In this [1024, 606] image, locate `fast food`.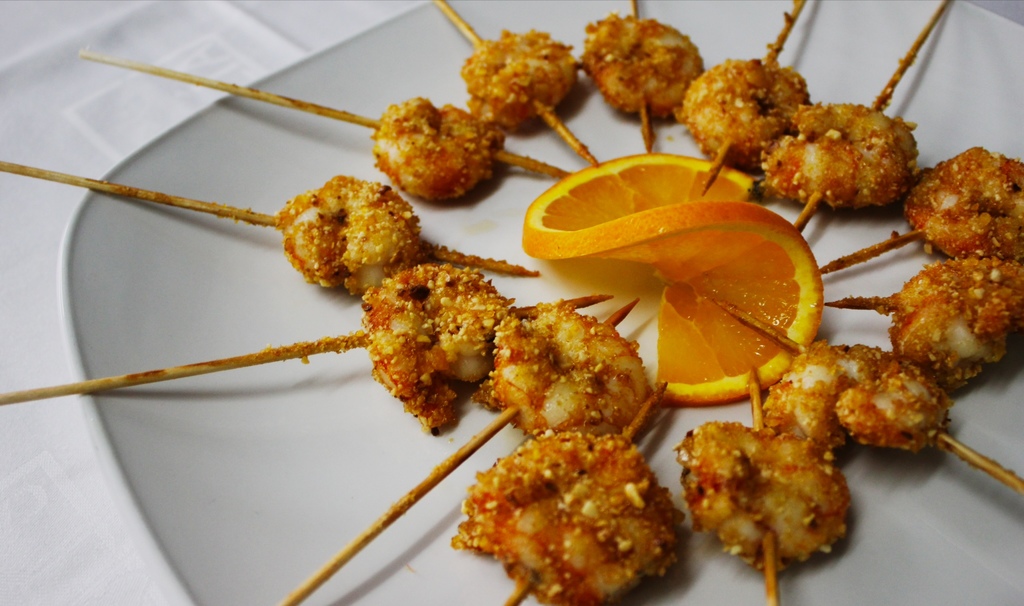
Bounding box: Rect(273, 173, 424, 306).
